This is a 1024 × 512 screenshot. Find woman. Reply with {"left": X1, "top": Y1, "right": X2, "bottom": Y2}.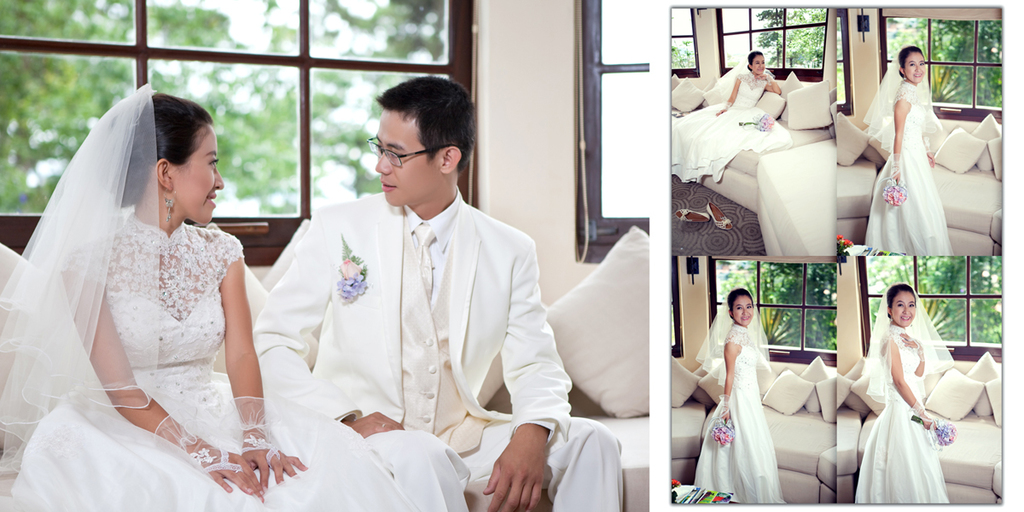
{"left": 707, "top": 271, "right": 796, "bottom": 493}.
